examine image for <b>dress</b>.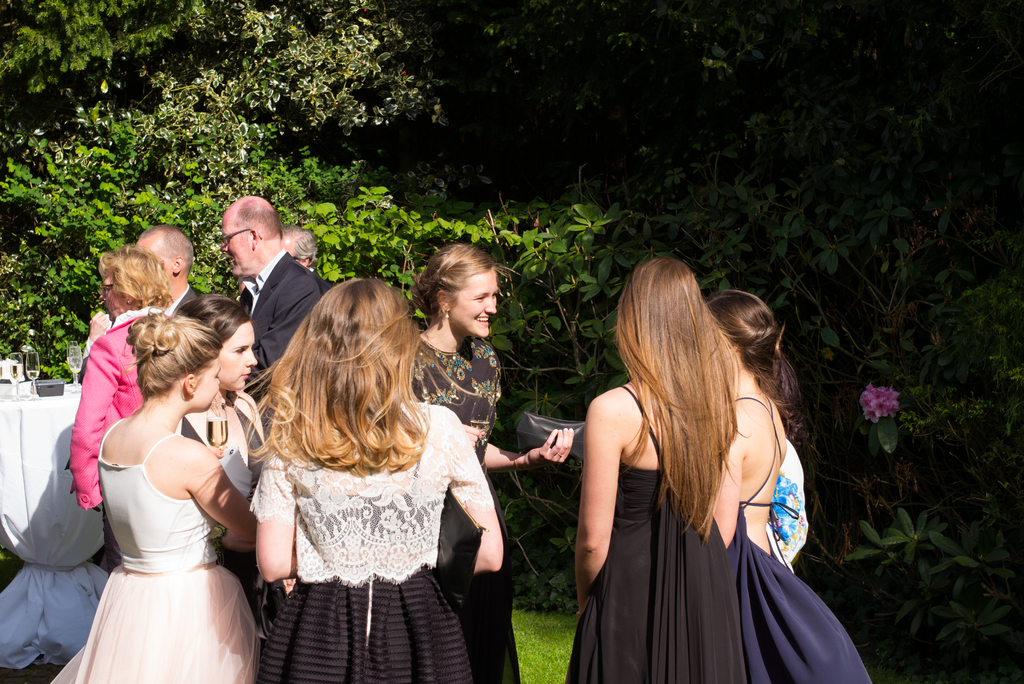
Examination result: x1=412, y1=337, x2=520, y2=683.
